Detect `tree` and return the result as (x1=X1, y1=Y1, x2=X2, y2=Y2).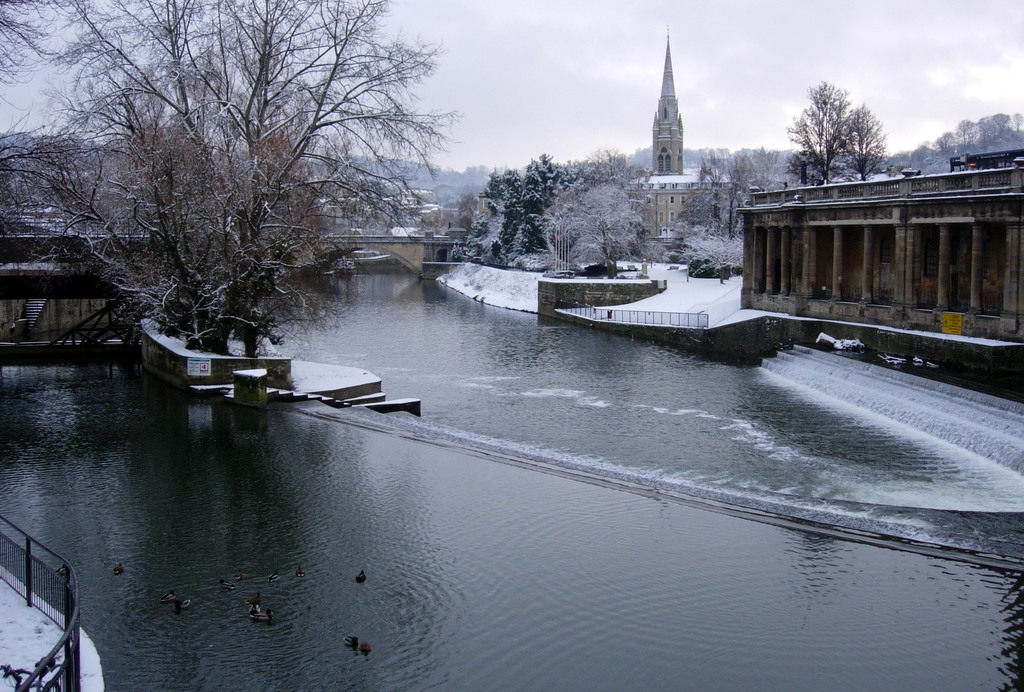
(x1=0, y1=0, x2=105, y2=255).
